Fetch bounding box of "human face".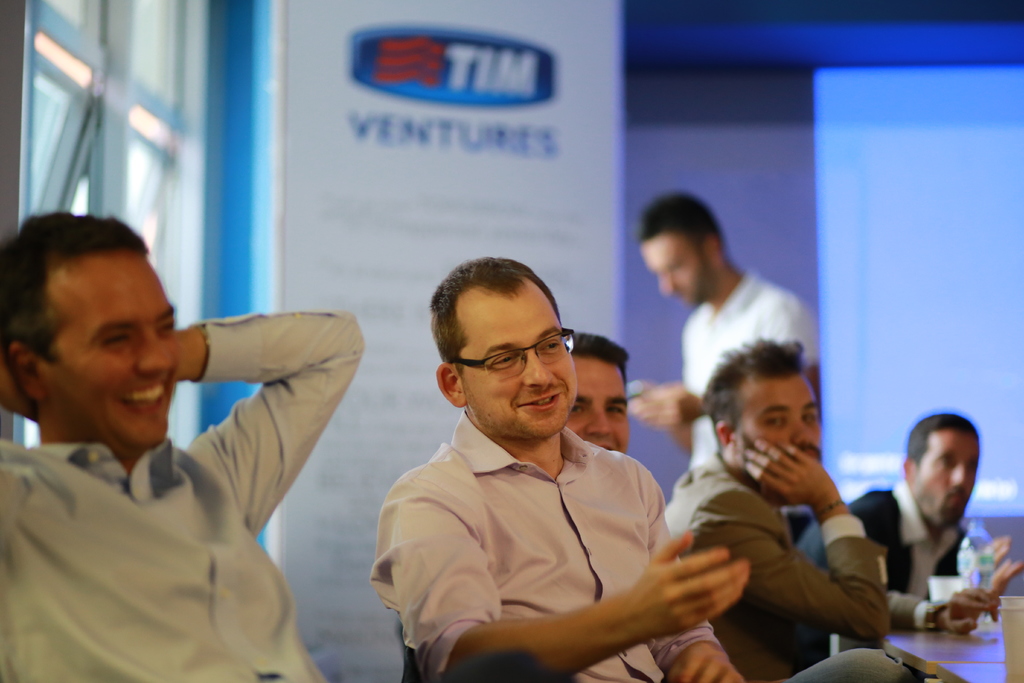
Bbox: left=572, top=347, right=626, bottom=450.
